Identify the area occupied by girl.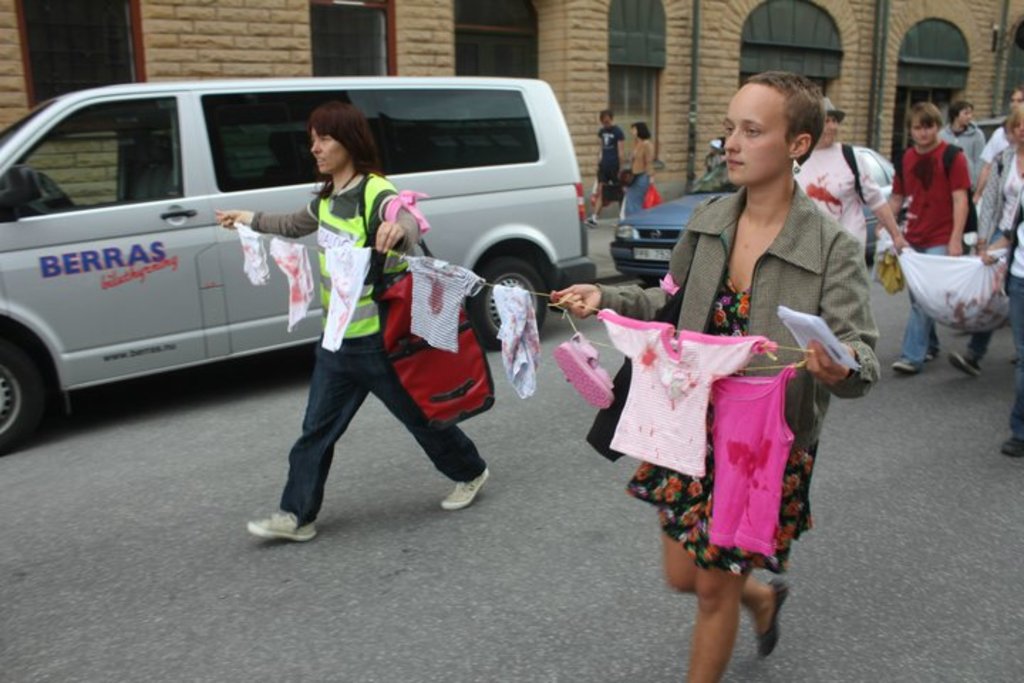
Area: 549,70,885,682.
